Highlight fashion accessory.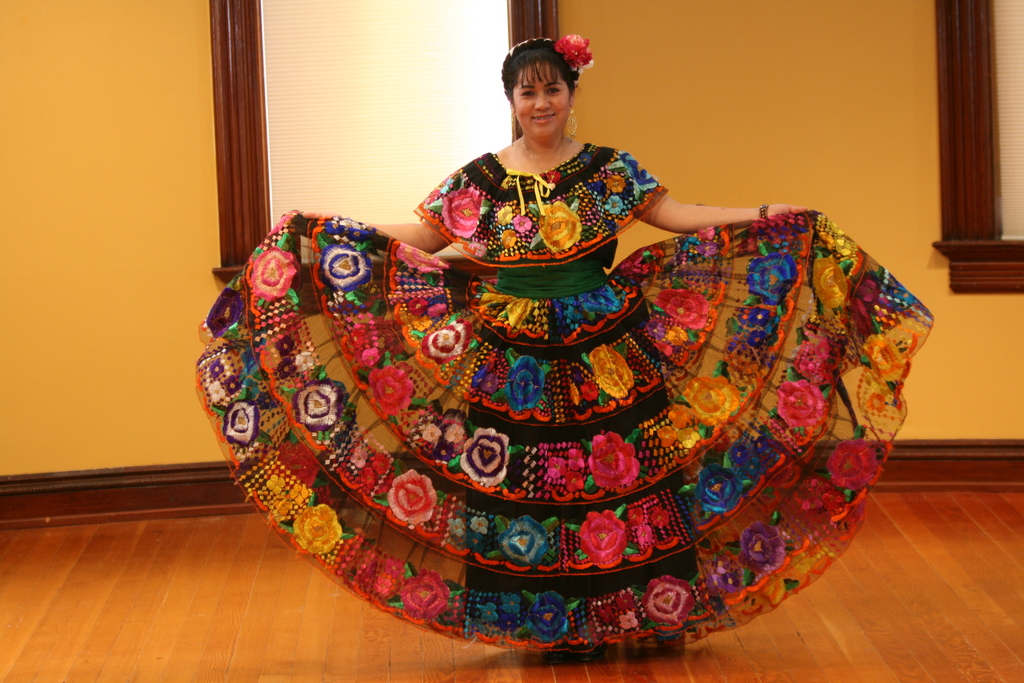
Highlighted region: select_region(568, 103, 577, 141).
